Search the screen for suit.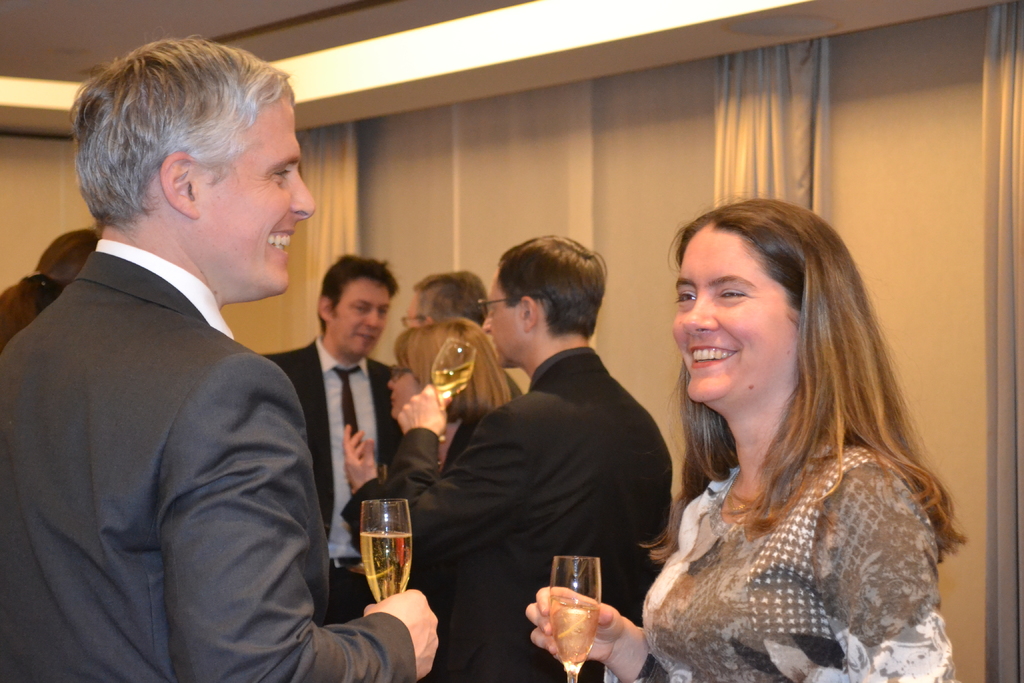
Found at (264, 341, 406, 623).
